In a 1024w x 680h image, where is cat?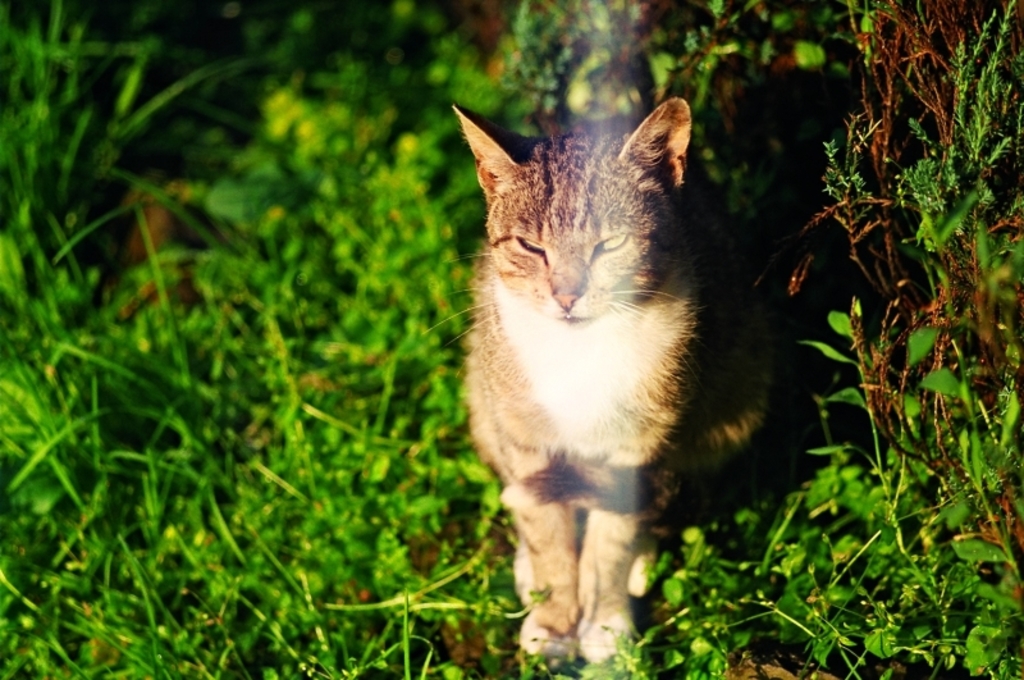
l=421, t=101, r=788, b=672.
